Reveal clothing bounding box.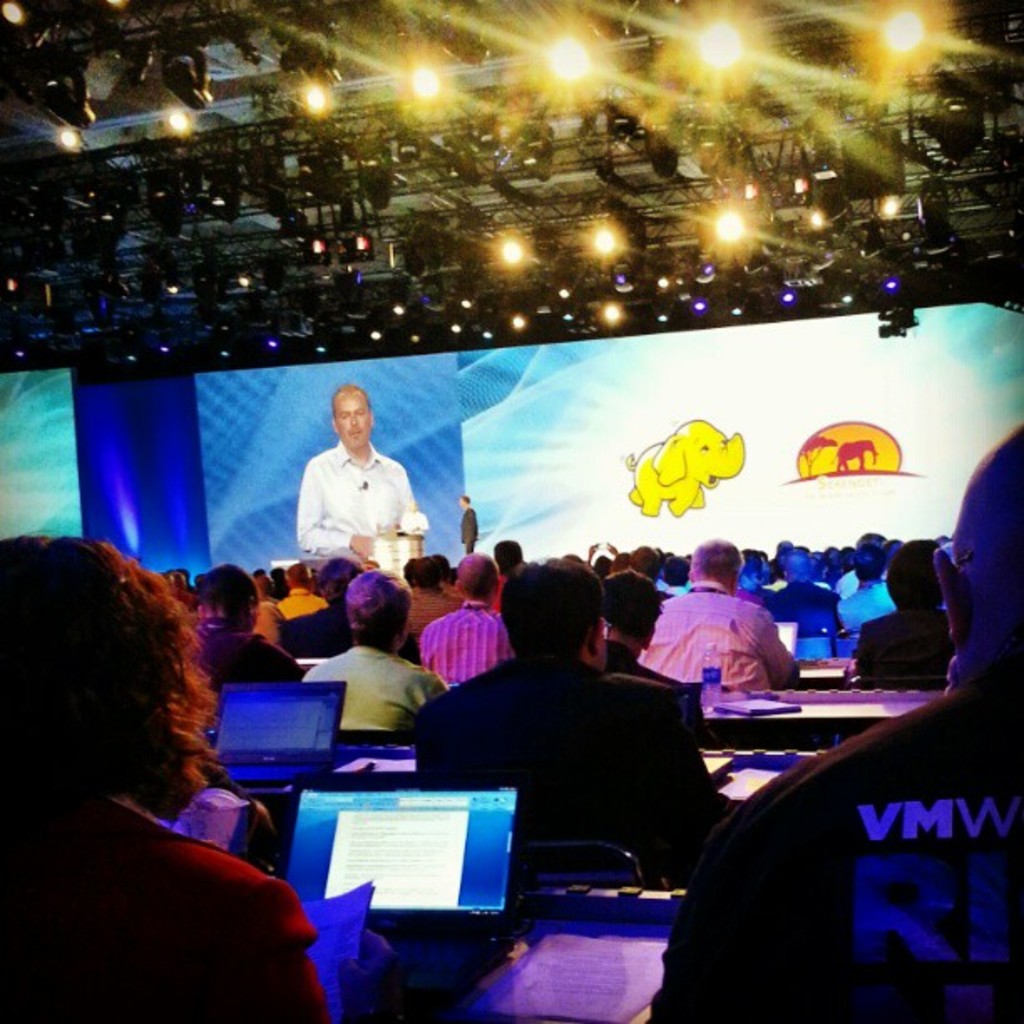
Revealed: [641, 576, 796, 691].
